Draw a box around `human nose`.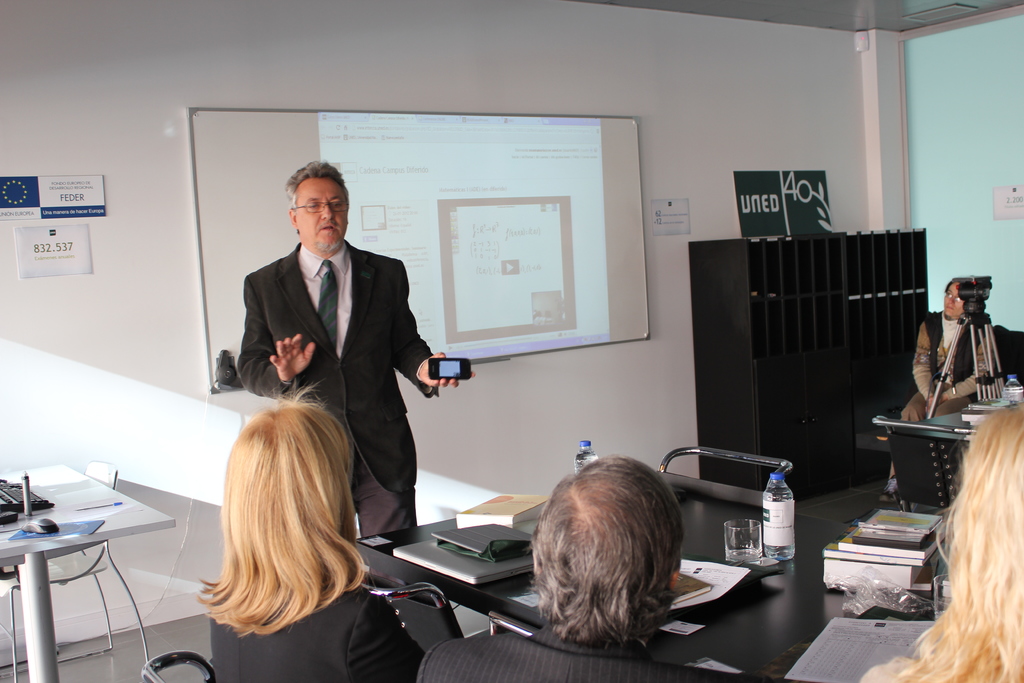
bbox(320, 201, 335, 216).
